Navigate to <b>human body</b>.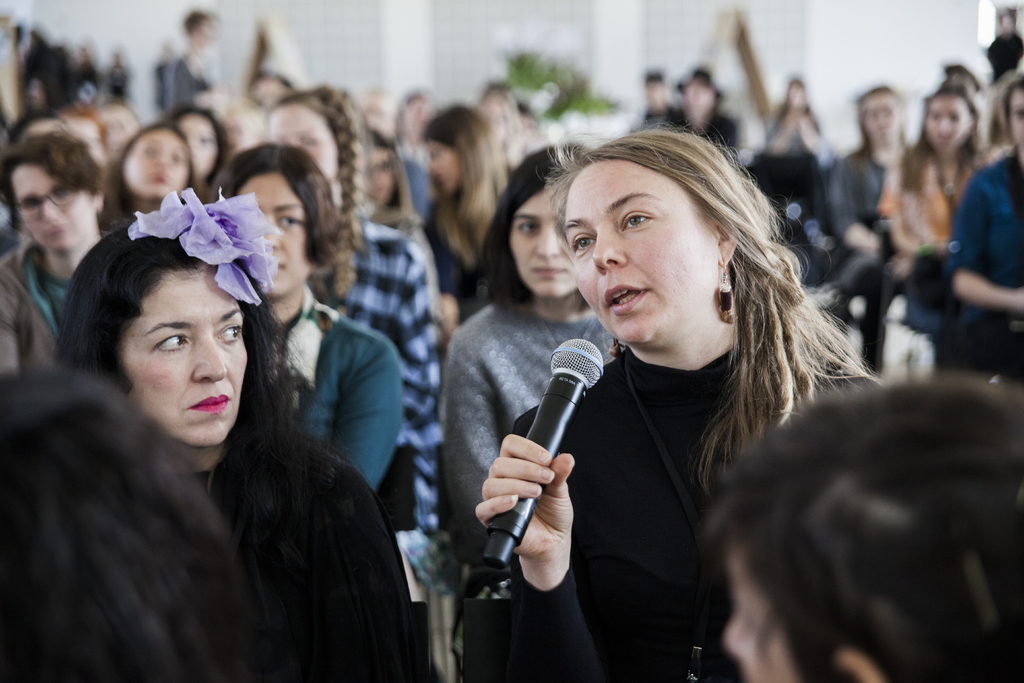
Navigation target: 159, 10, 227, 126.
